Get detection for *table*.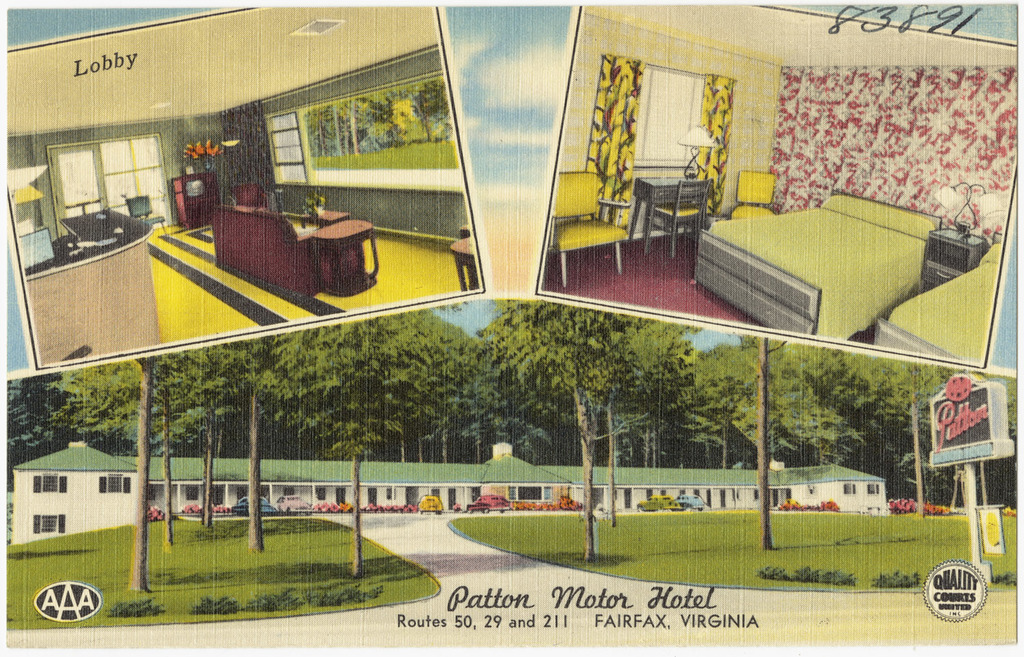
Detection: Rect(922, 228, 987, 295).
